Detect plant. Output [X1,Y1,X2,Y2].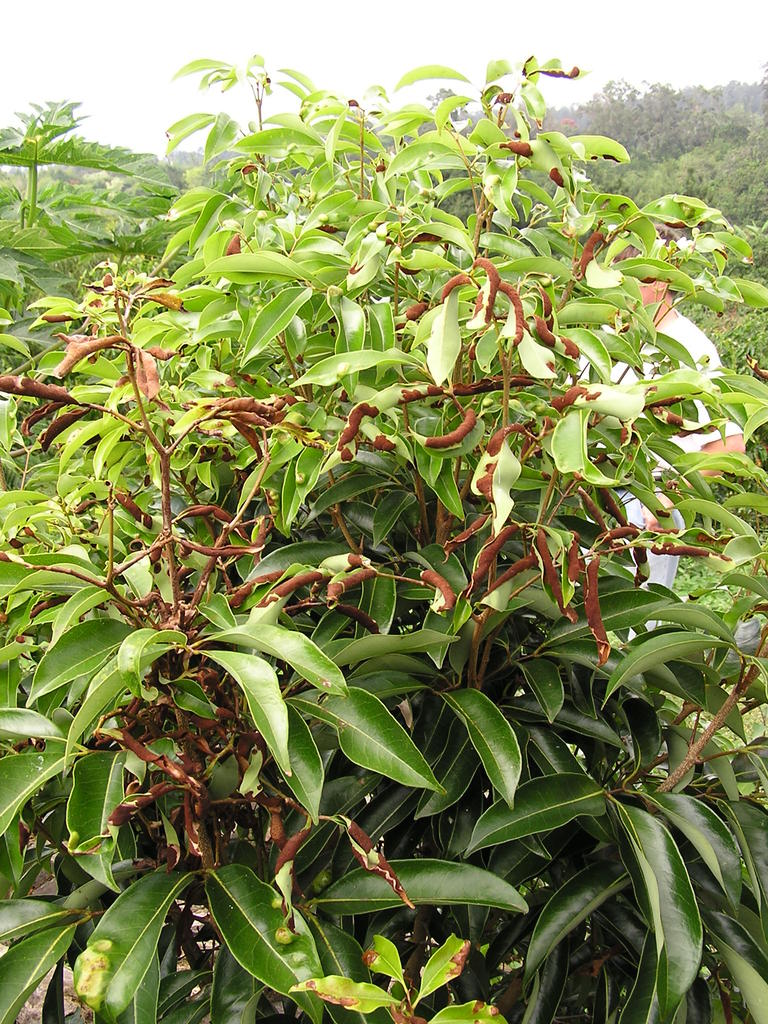
[0,100,185,323].
